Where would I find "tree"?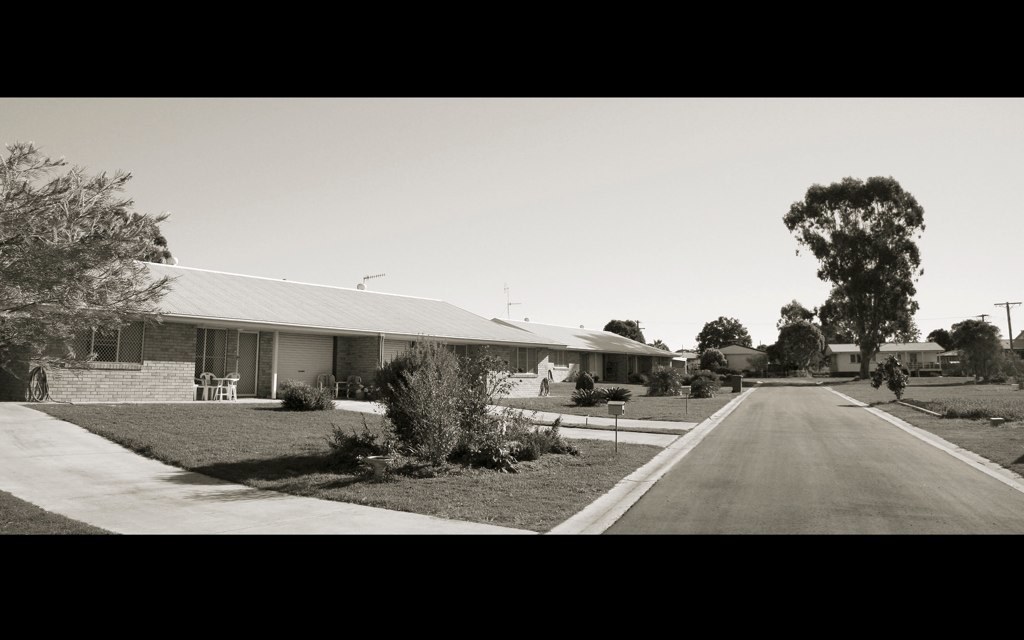
At bbox=[602, 312, 648, 349].
